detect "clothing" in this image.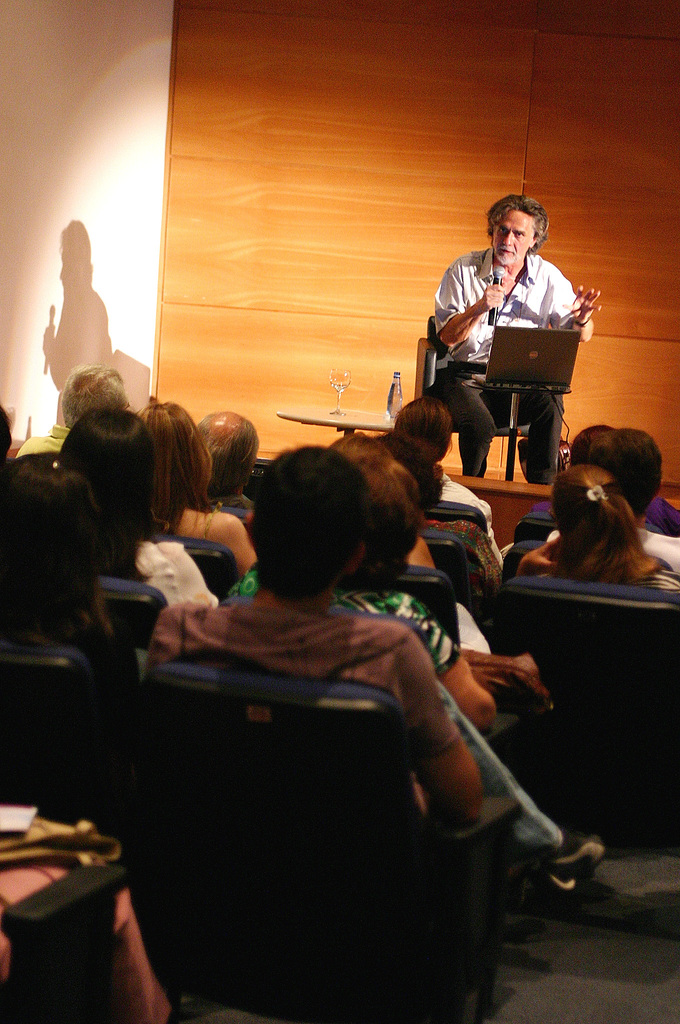
Detection: (x1=211, y1=564, x2=472, y2=682).
